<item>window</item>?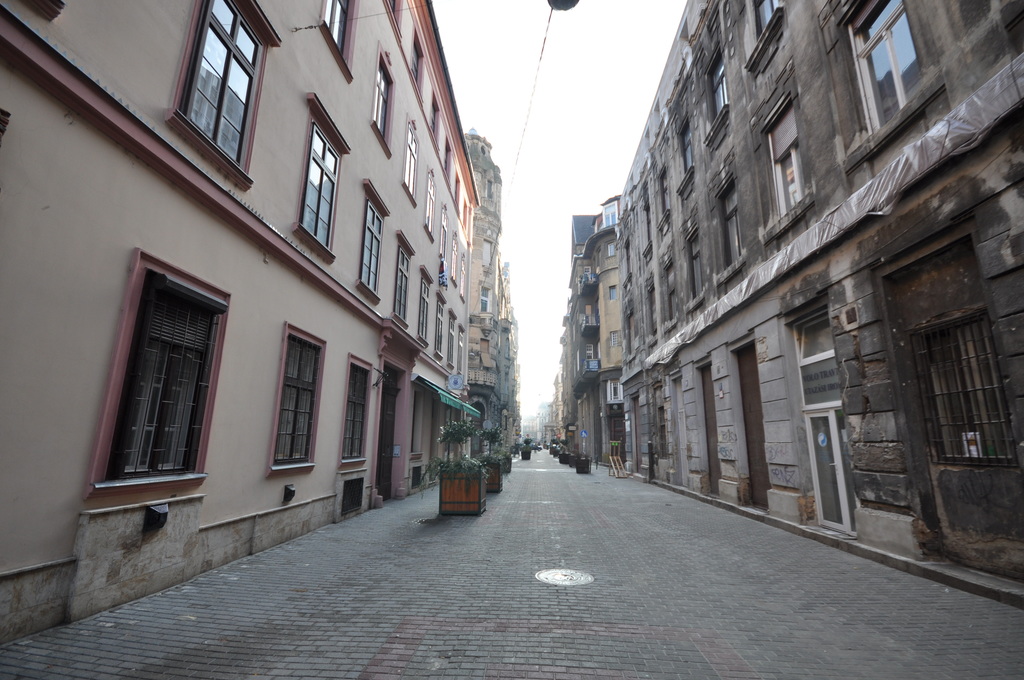
bbox=(449, 234, 458, 284)
